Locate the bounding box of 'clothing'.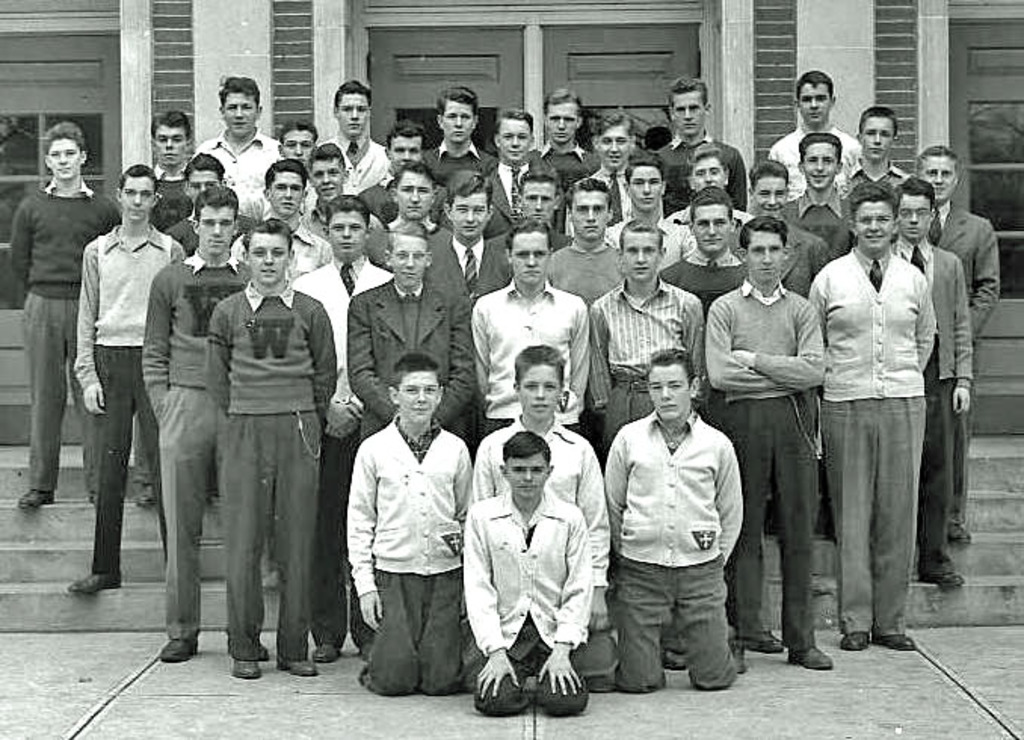
Bounding box: <bbox>296, 257, 394, 616</bbox>.
